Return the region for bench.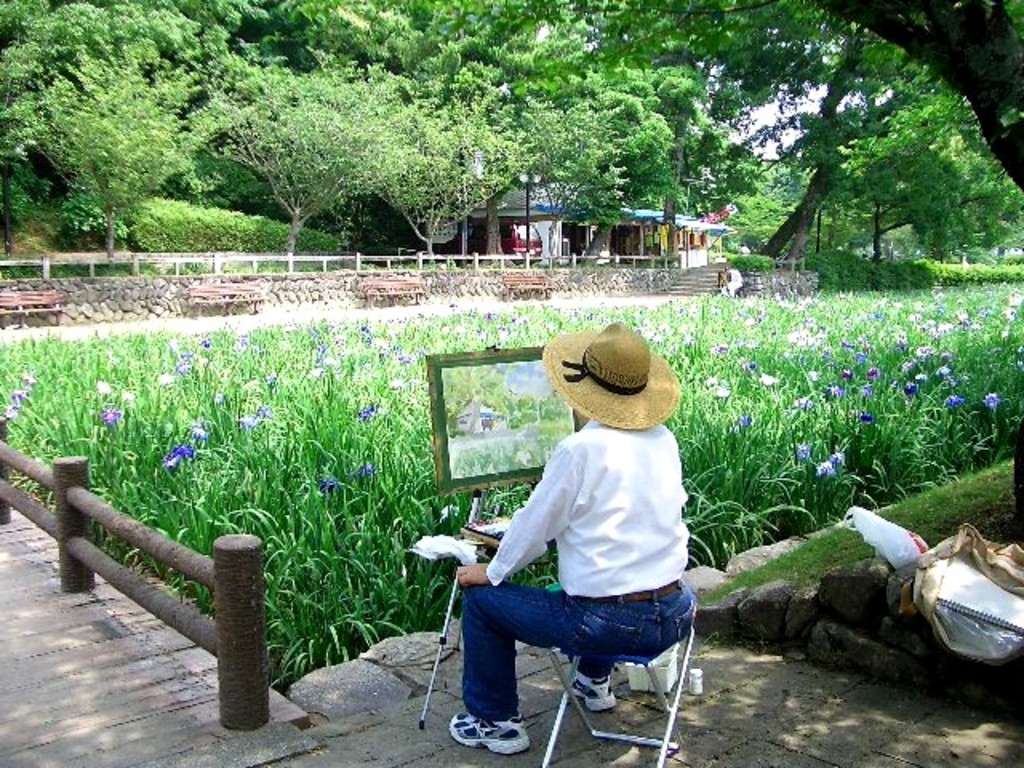
bbox(181, 283, 269, 325).
